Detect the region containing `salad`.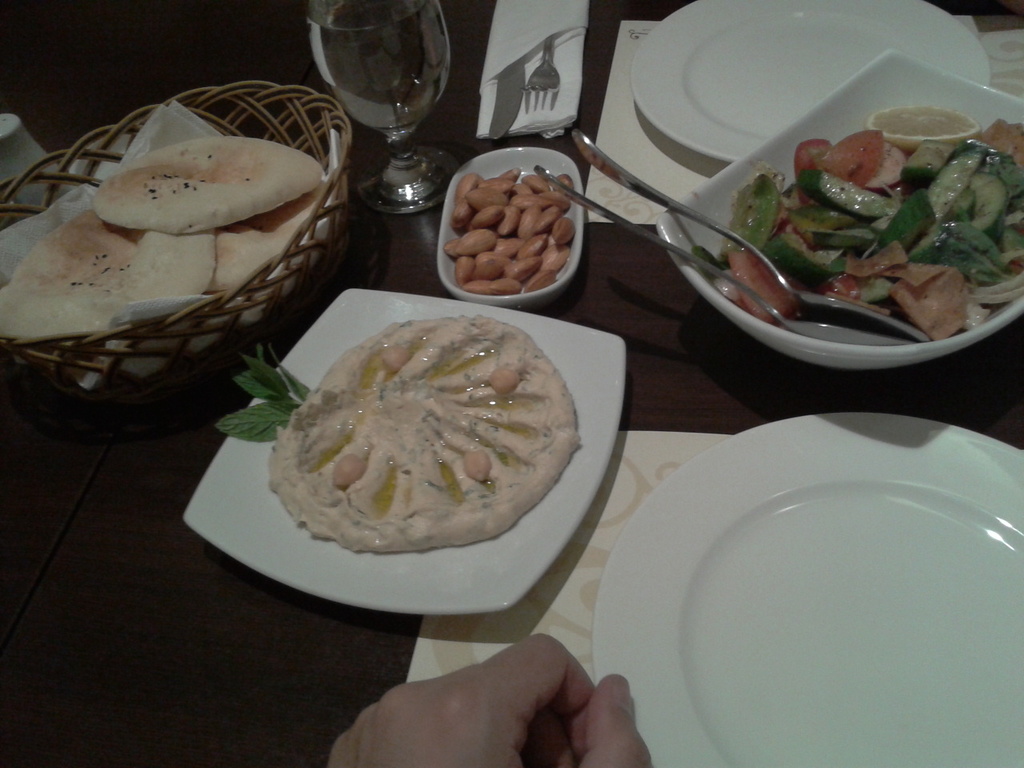
699,89,1023,346.
